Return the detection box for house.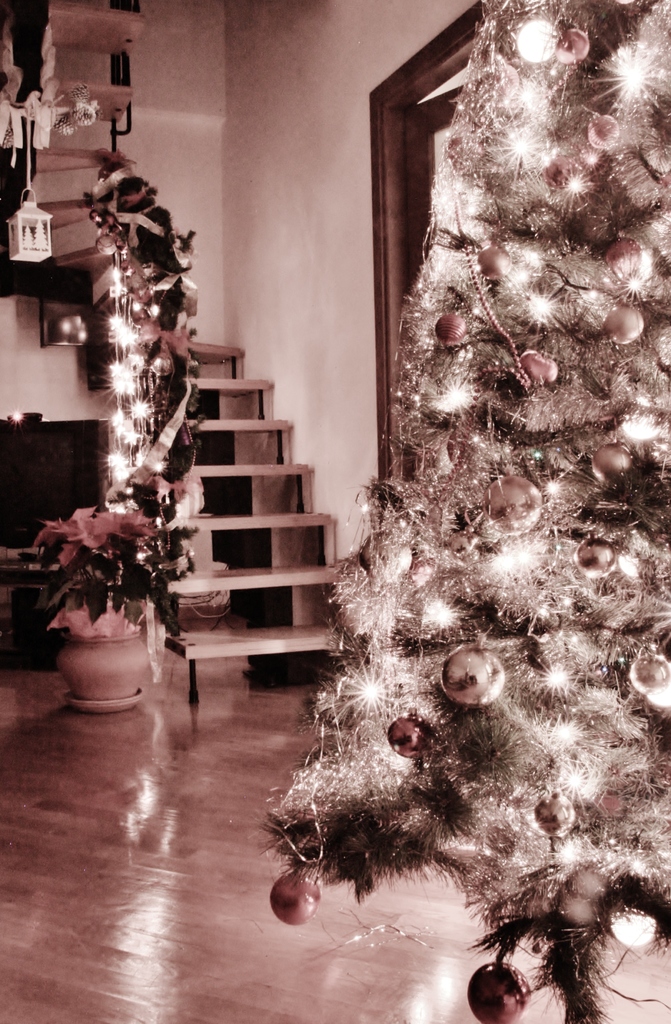
bbox=(29, 0, 651, 945).
